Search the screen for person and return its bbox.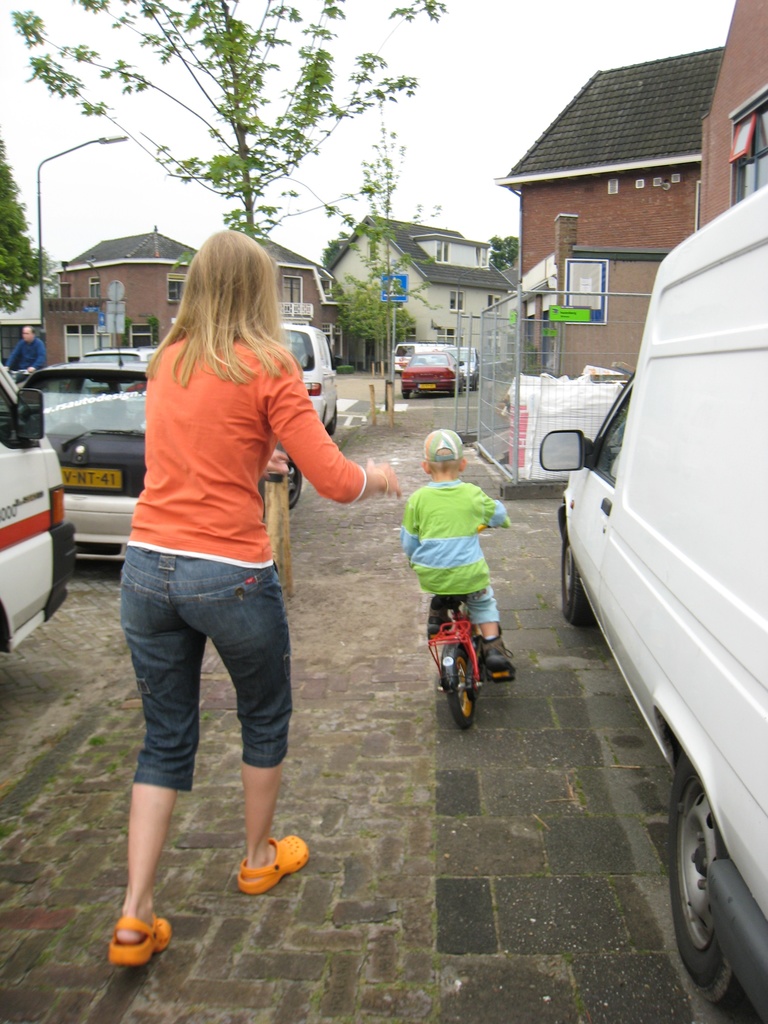
Found: bbox=(107, 228, 403, 966).
